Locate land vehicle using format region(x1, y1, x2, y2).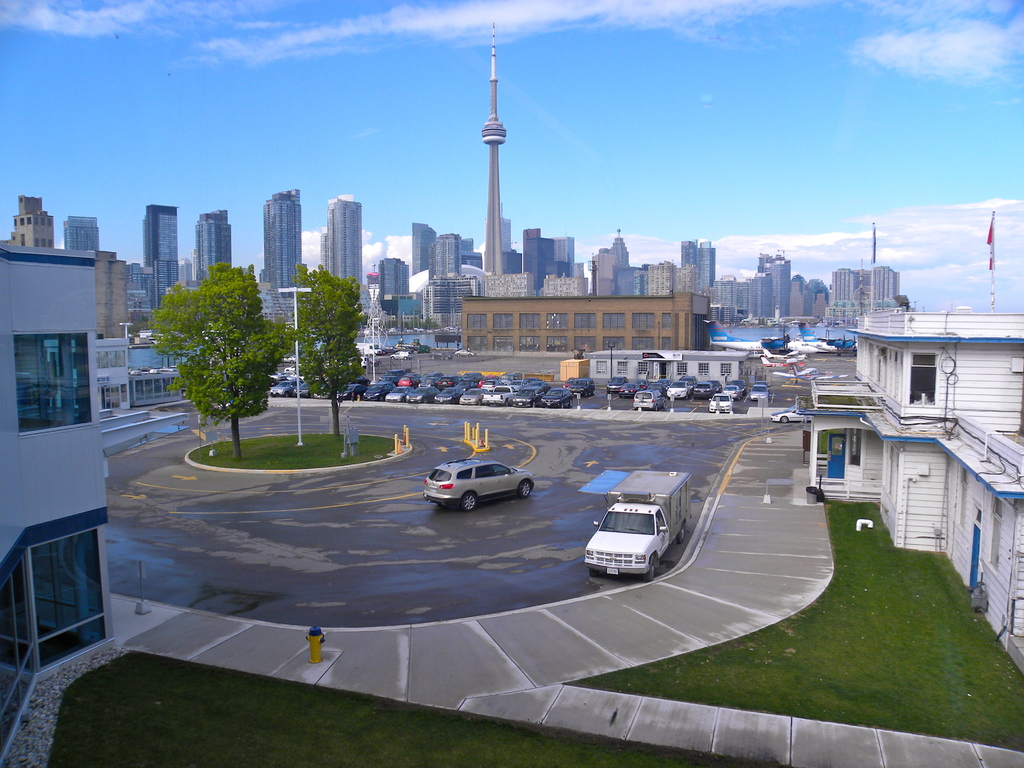
region(509, 378, 524, 392).
